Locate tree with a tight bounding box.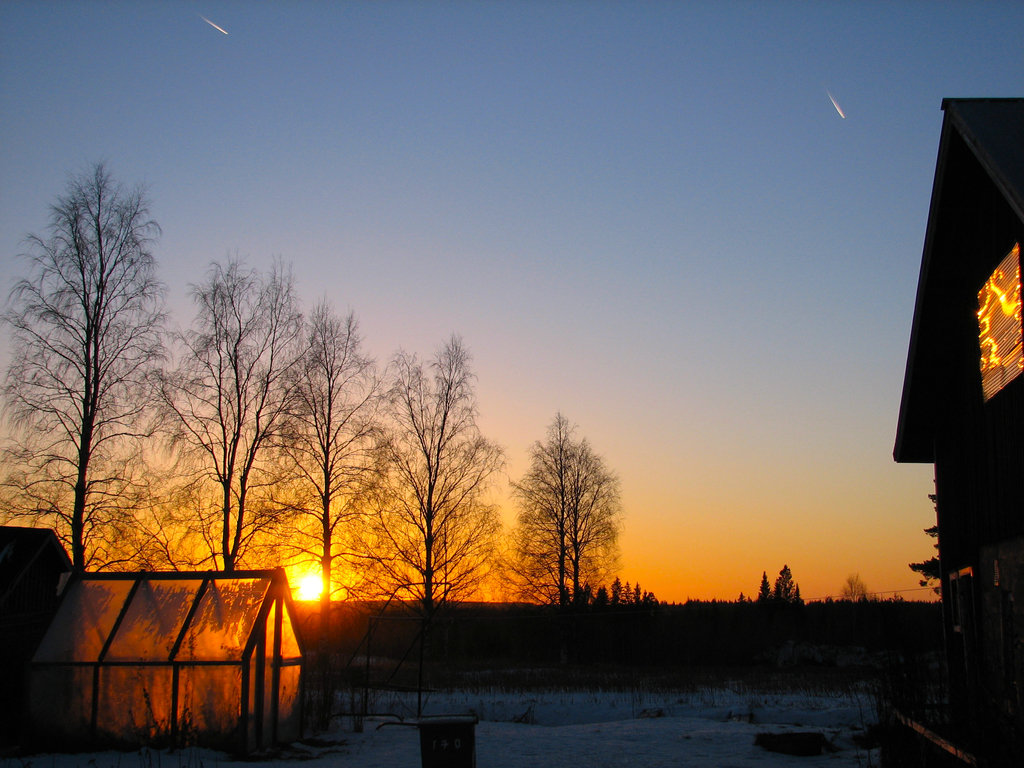
[x1=756, y1=561, x2=816, y2=603].
